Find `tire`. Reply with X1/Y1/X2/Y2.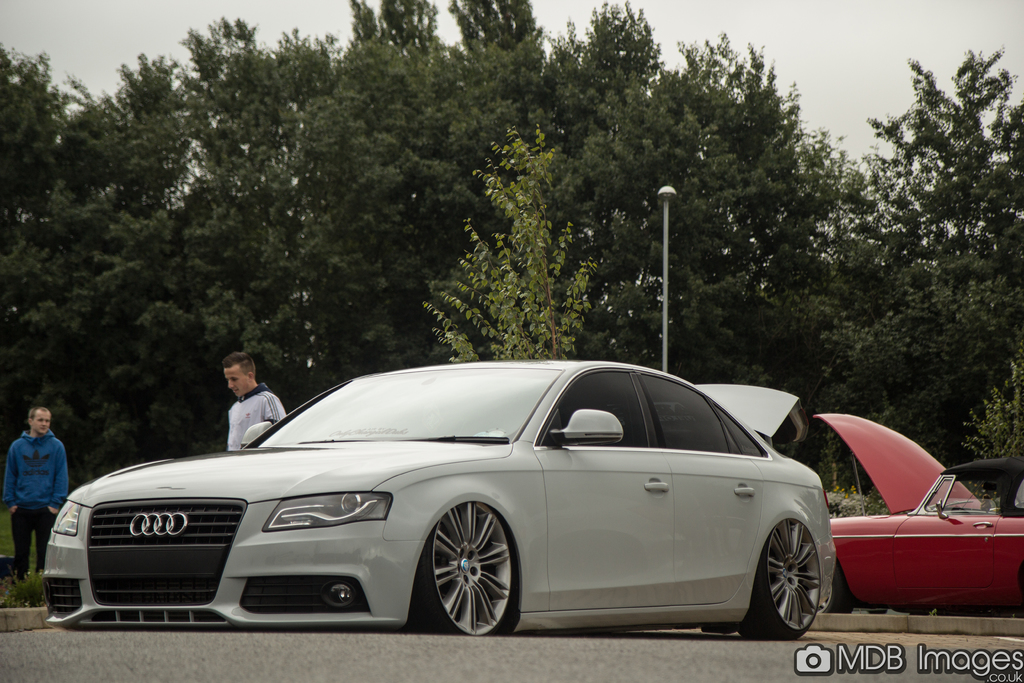
738/522/827/642.
